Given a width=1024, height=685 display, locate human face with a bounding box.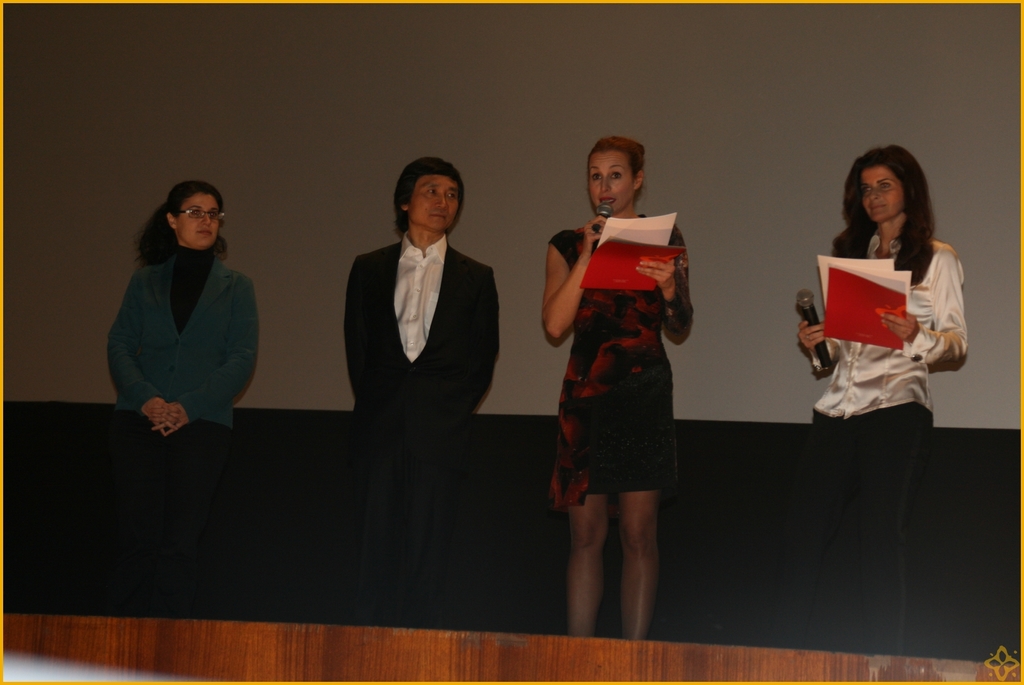
Located: {"left": 173, "top": 190, "right": 226, "bottom": 247}.
